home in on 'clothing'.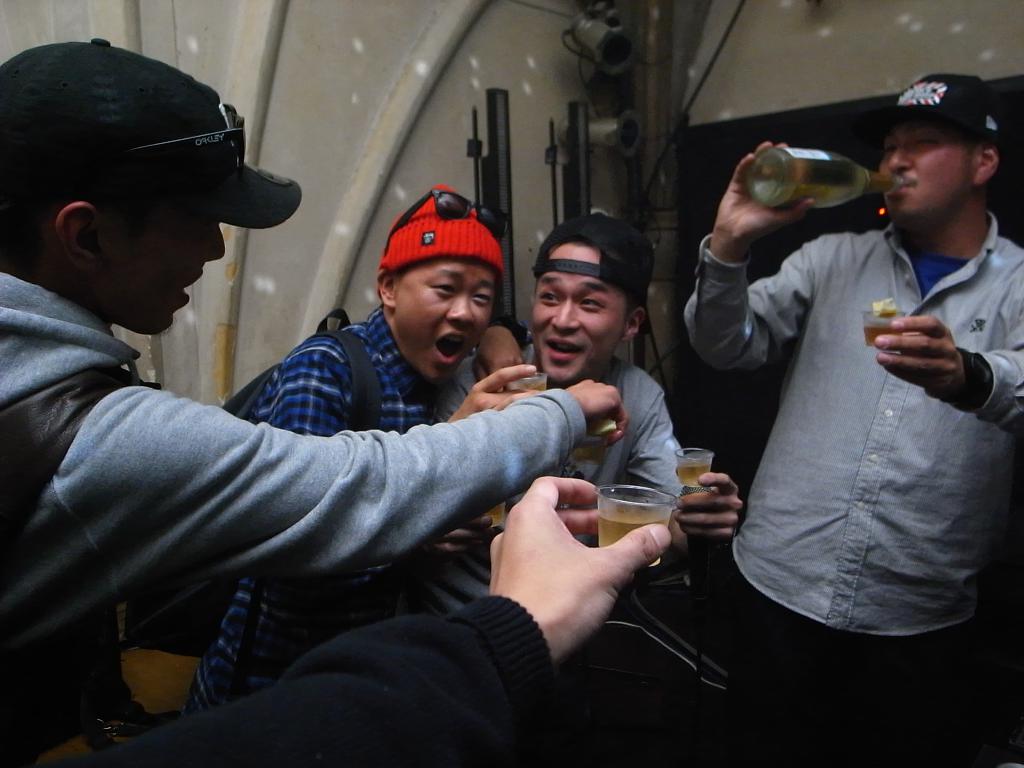
Homed in at bbox=[0, 278, 589, 755].
